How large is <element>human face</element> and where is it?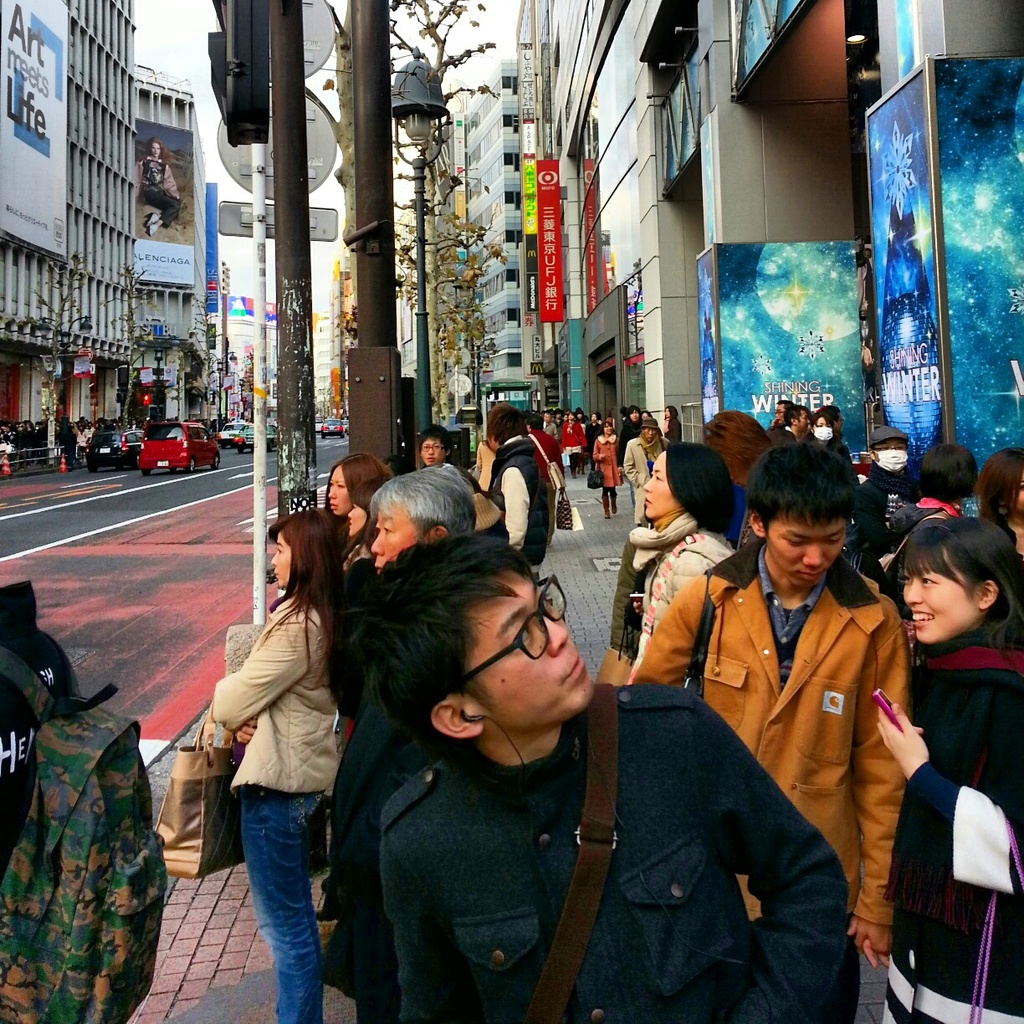
Bounding box: Rect(370, 504, 414, 576).
